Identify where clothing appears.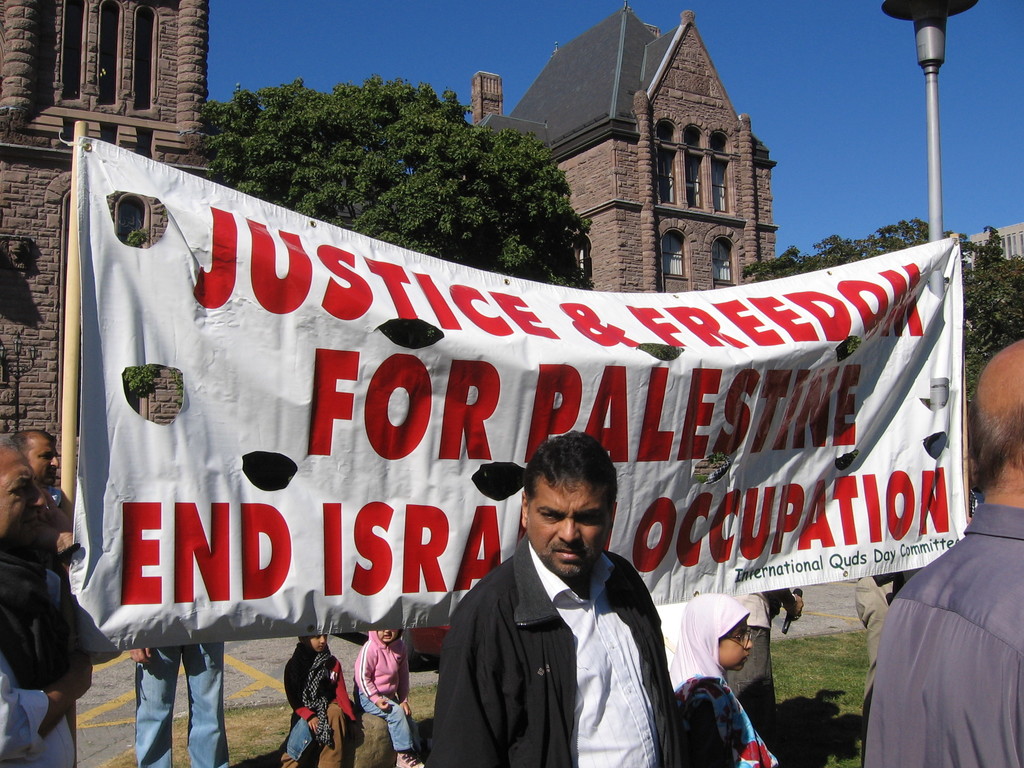
Appears at <box>0,554,80,765</box>.
